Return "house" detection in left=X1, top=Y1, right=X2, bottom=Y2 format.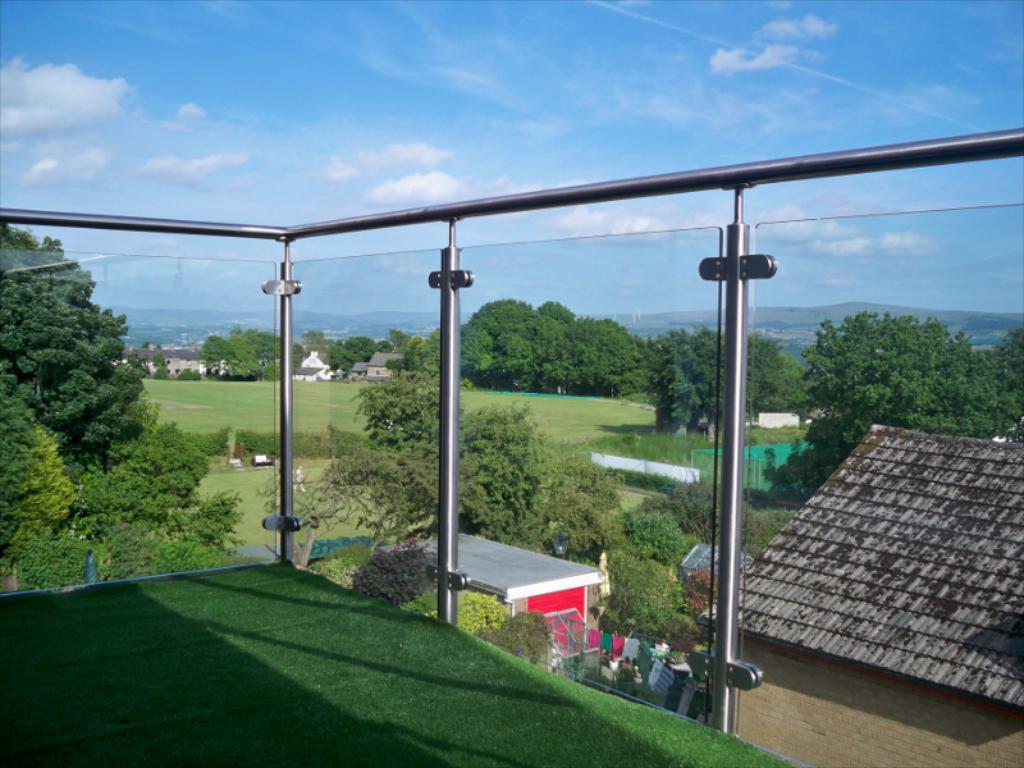
left=694, top=425, right=1023, bottom=767.
